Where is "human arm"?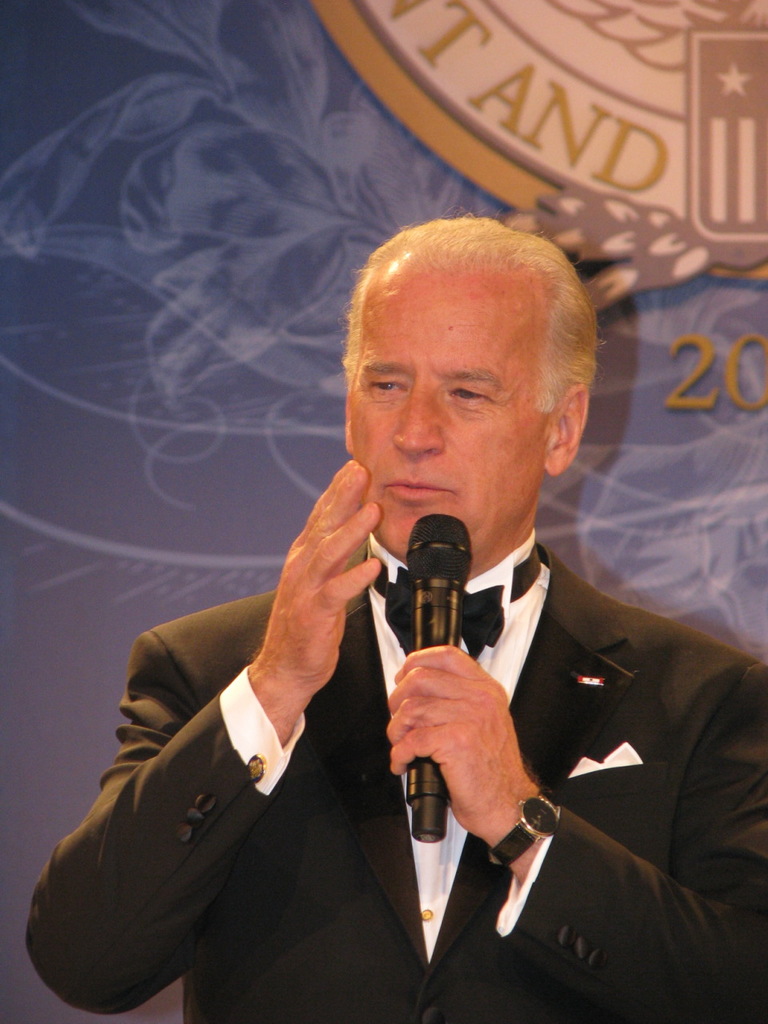
(34, 593, 292, 1000).
